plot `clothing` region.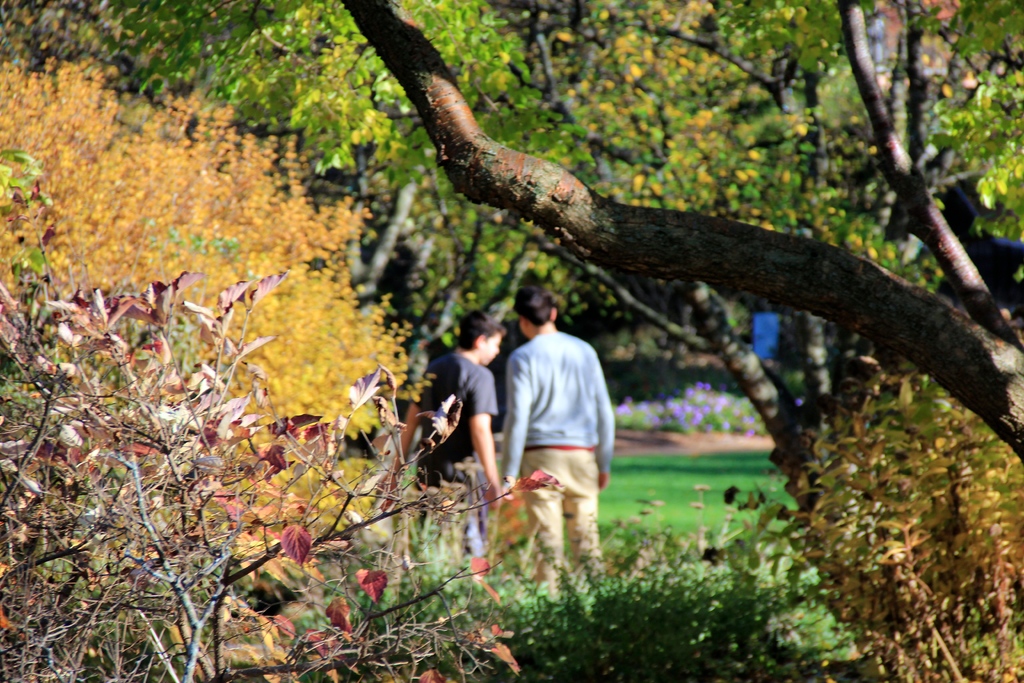
Plotted at [422, 339, 503, 575].
